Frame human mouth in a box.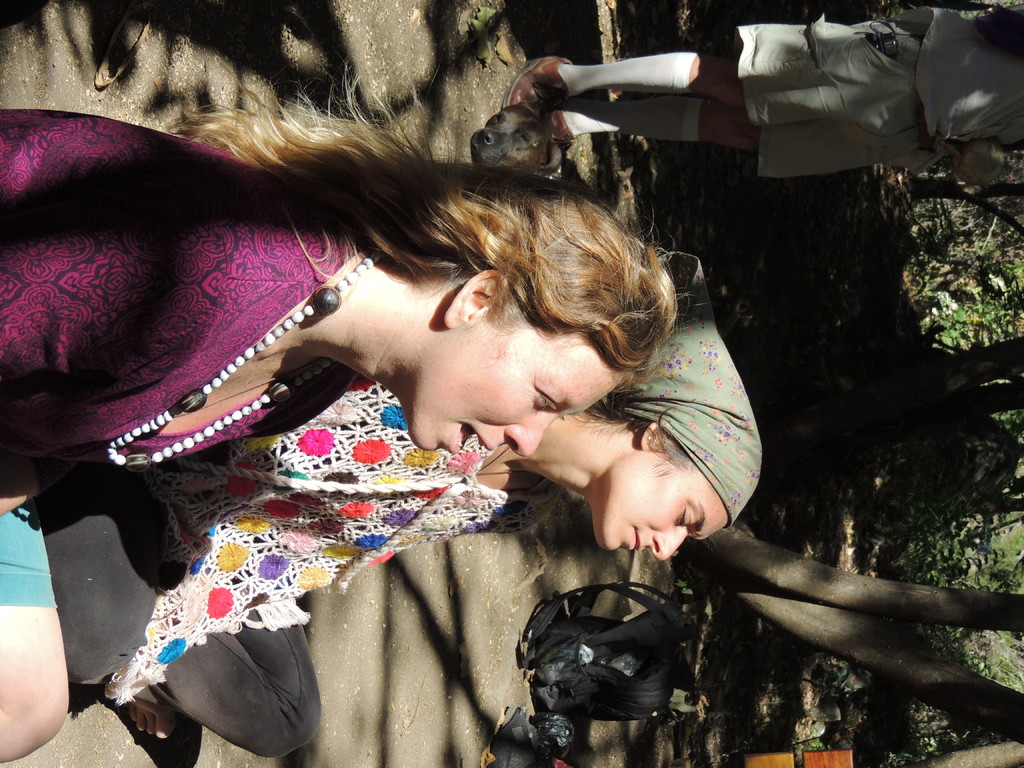
619,524,648,557.
